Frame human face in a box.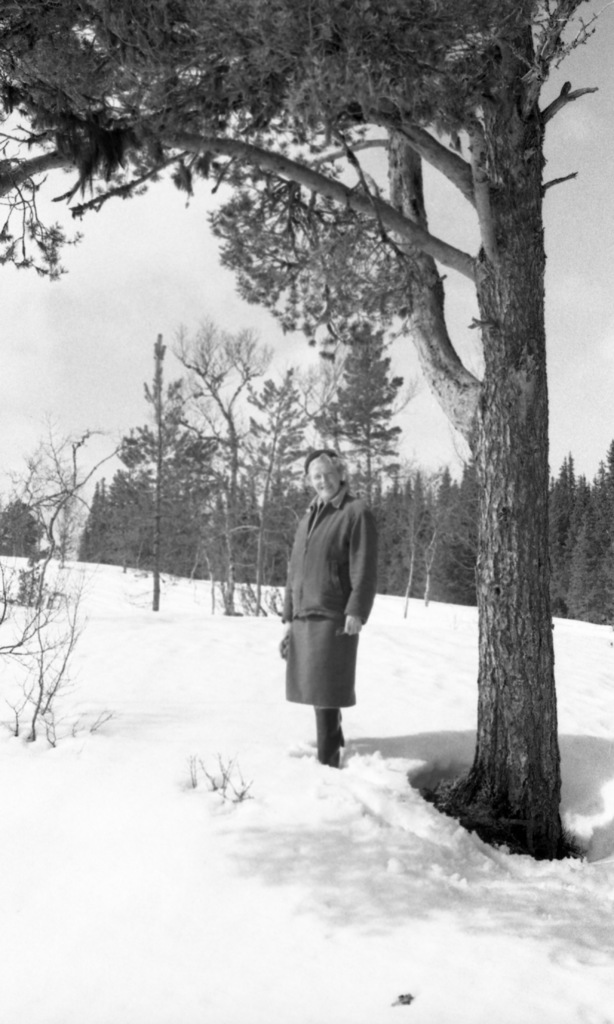
(309, 456, 342, 510).
